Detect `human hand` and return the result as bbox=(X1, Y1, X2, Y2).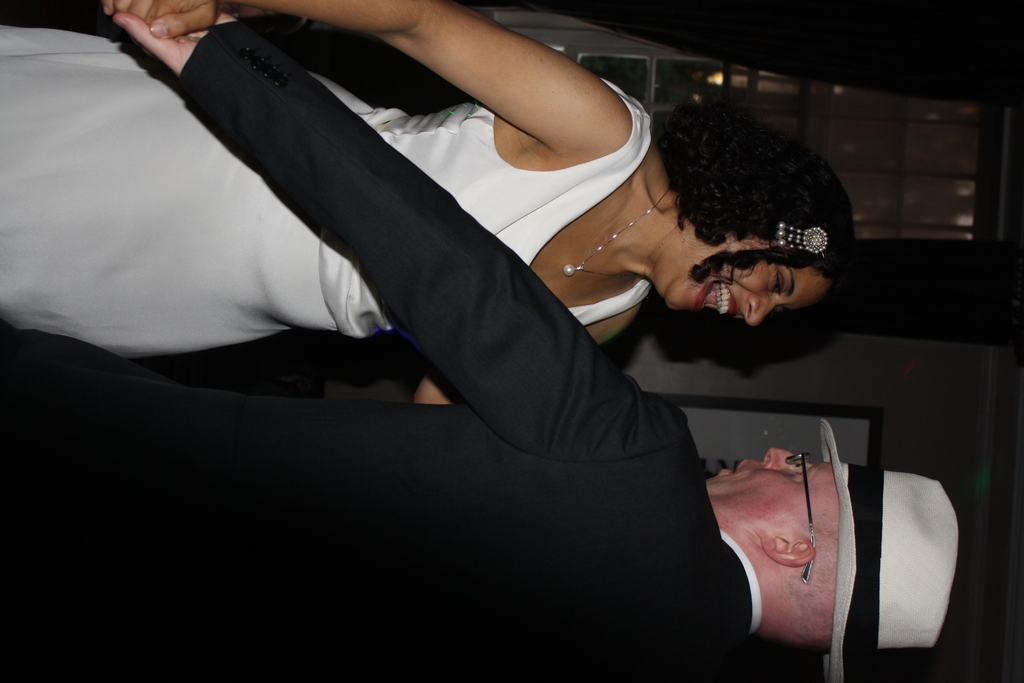
bbox=(110, 12, 240, 81).
